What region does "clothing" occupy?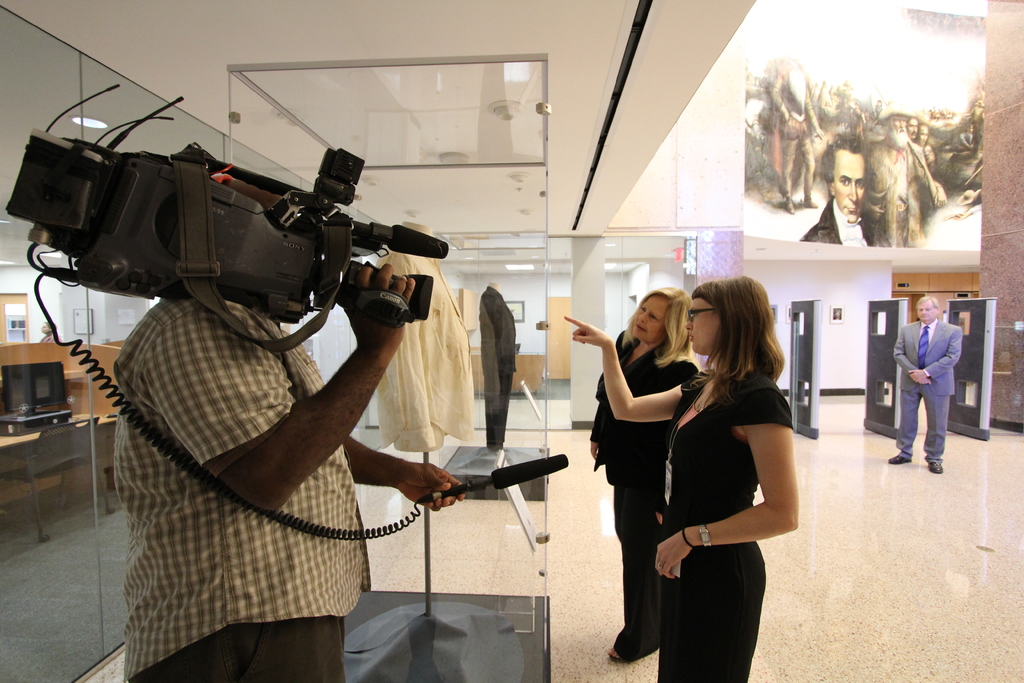
l=588, t=339, r=701, b=644.
